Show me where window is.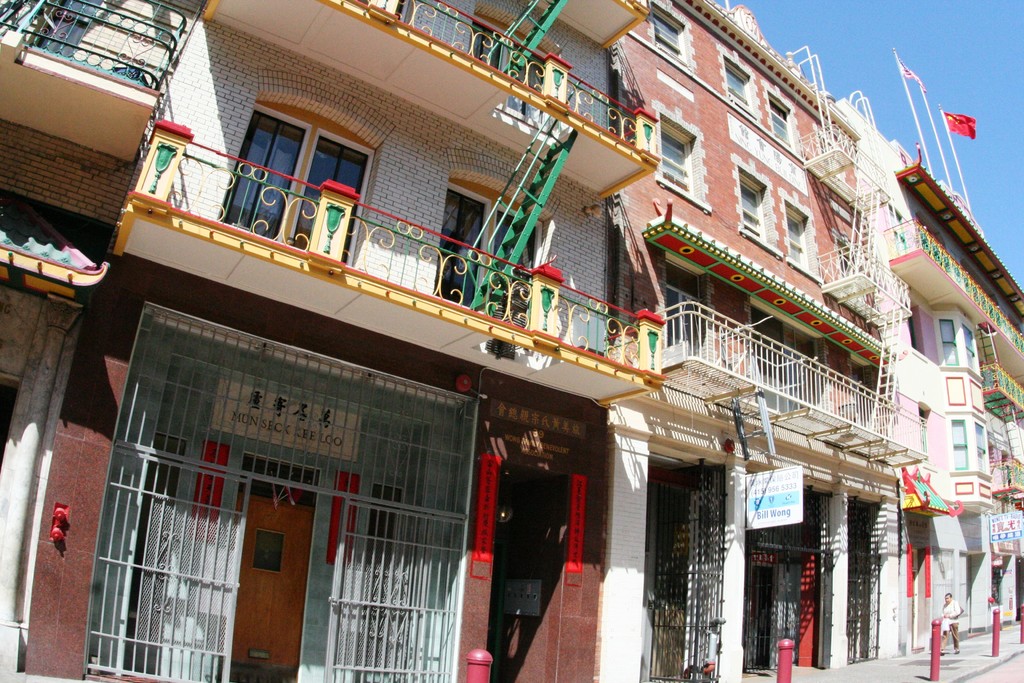
window is at 852 357 872 425.
